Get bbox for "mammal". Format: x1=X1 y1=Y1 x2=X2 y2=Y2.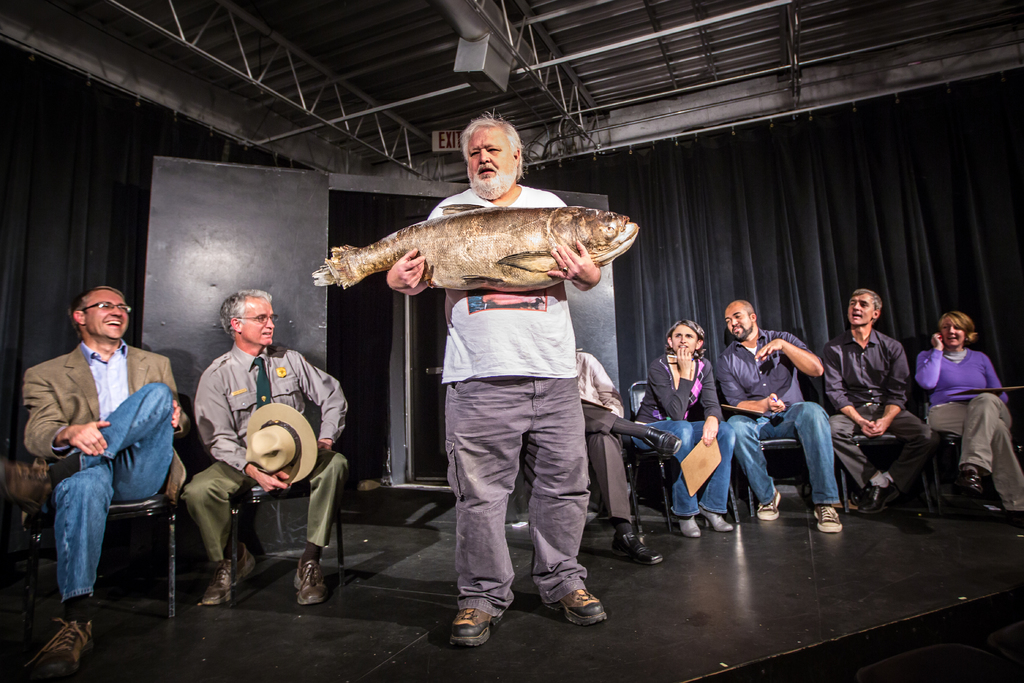
x1=636 y1=320 x2=731 y2=540.
